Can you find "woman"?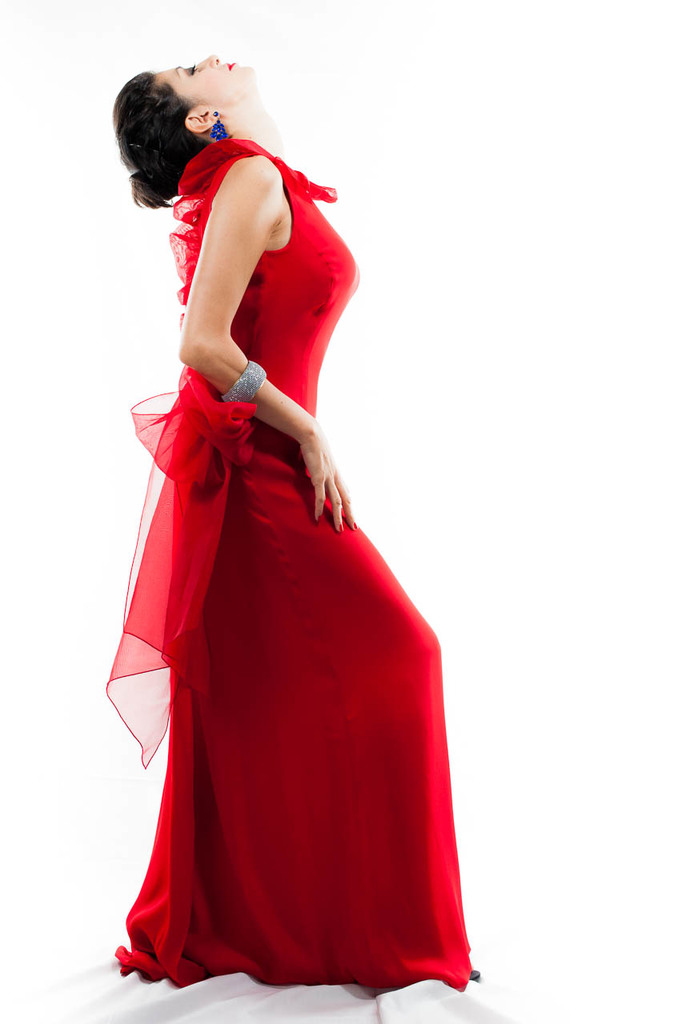
Yes, bounding box: pyautogui.locateOnScreen(63, 30, 495, 952).
